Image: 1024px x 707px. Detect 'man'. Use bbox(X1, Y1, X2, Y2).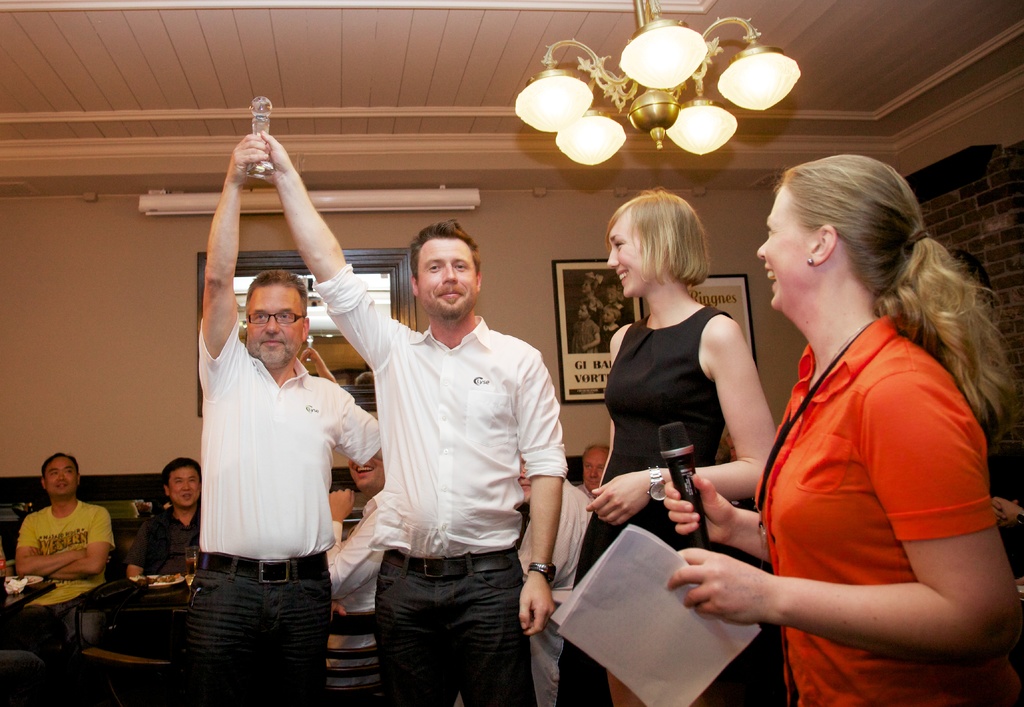
bbox(13, 449, 122, 658).
